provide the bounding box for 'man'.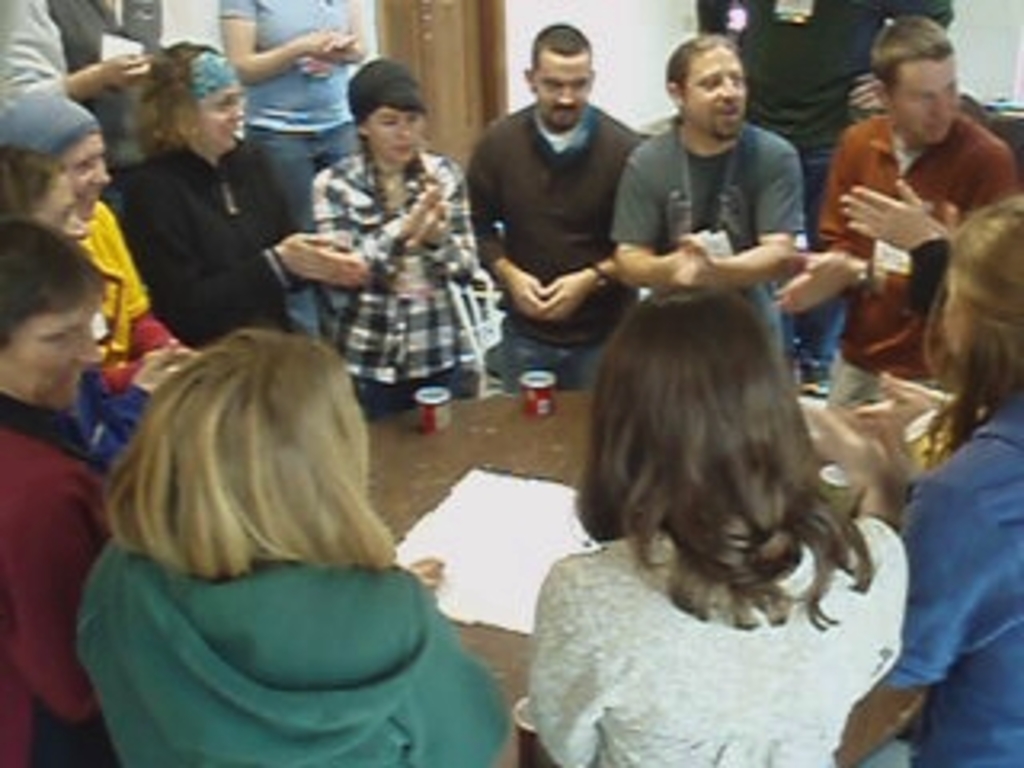
[left=0, top=0, right=166, bottom=176].
